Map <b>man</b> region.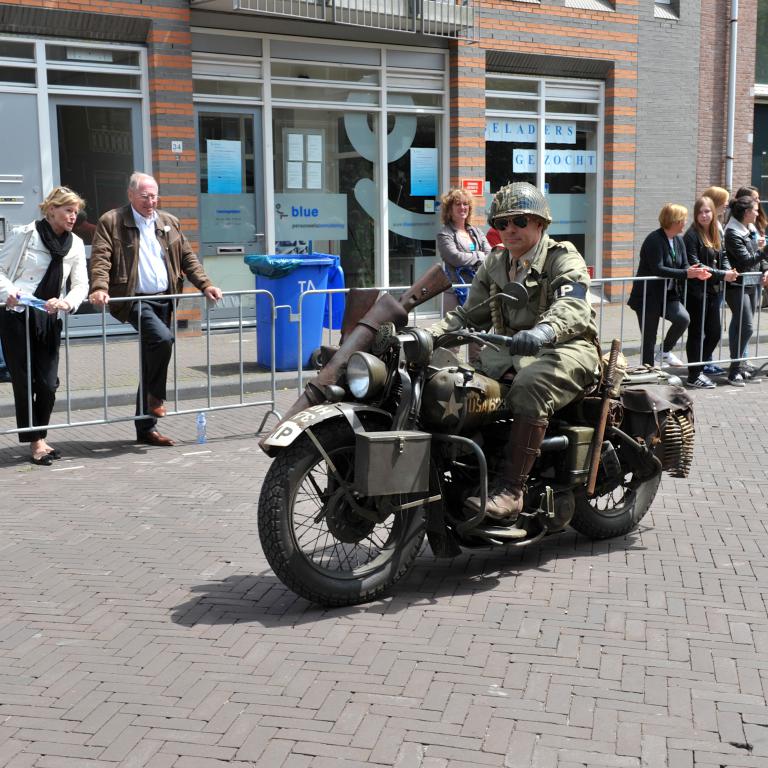
Mapped to box(412, 179, 600, 526).
